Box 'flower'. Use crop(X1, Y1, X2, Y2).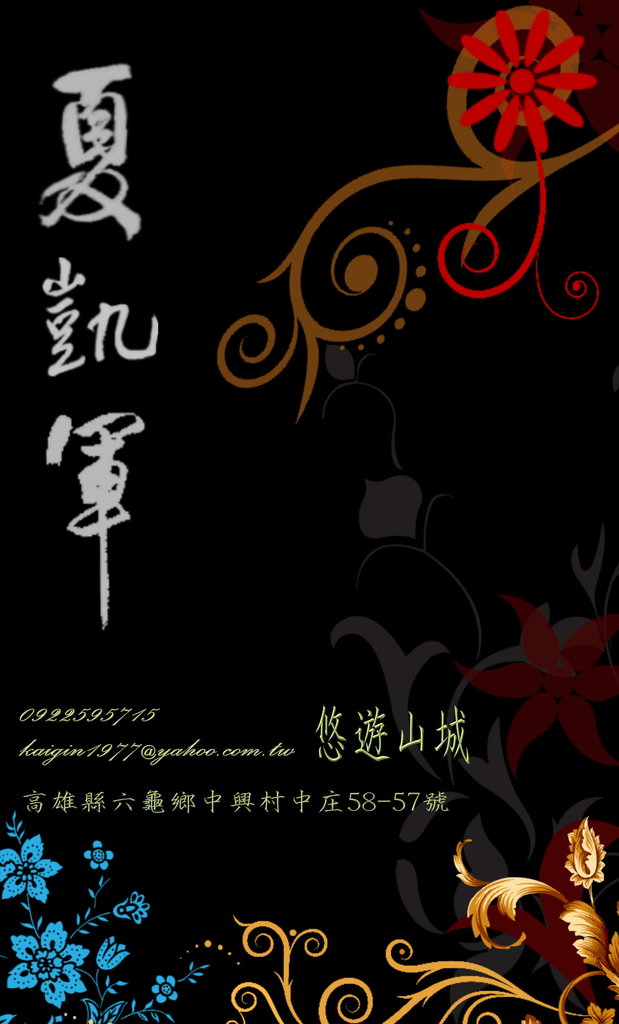
crop(83, 840, 121, 875).
